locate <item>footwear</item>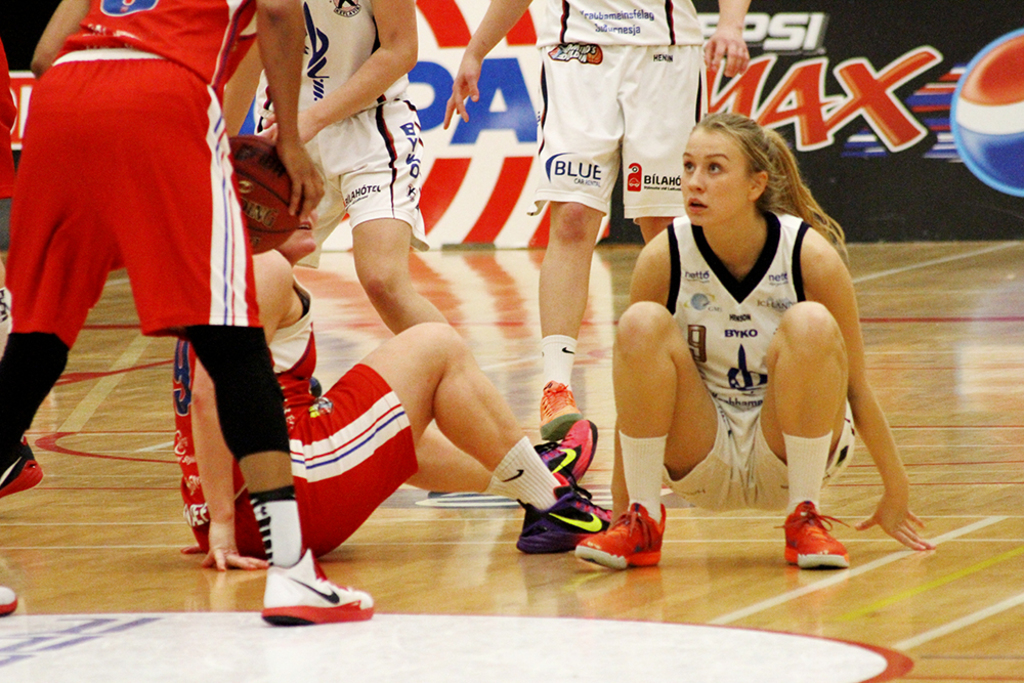
(x1=262, y1=545, x2=374, y2=627)
